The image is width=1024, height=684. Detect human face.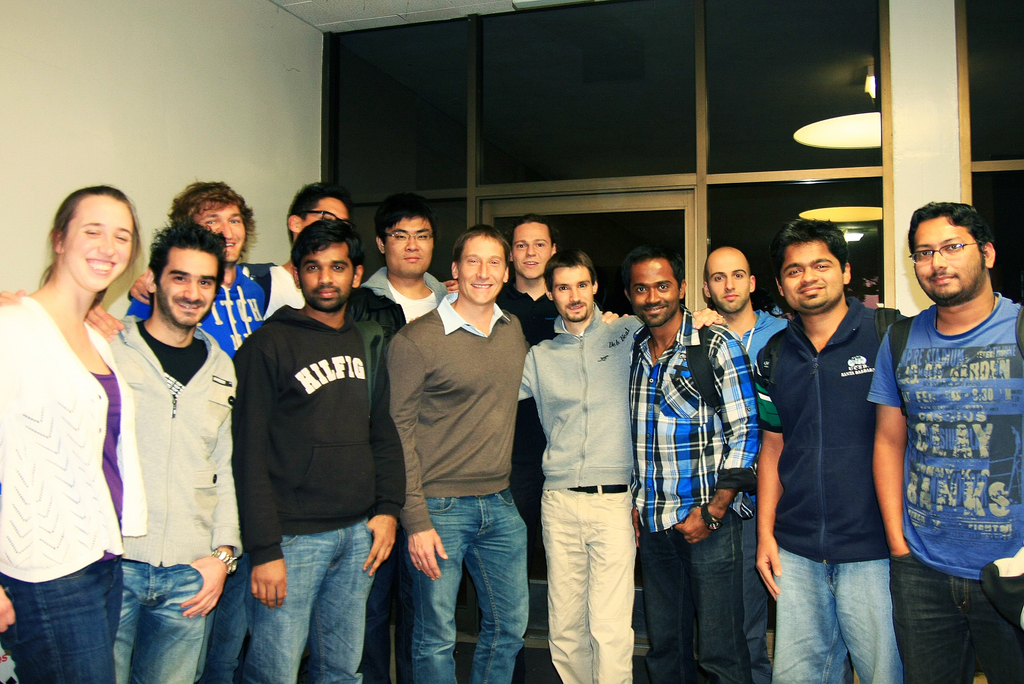
Detection: 513, 221, 551, 281.
